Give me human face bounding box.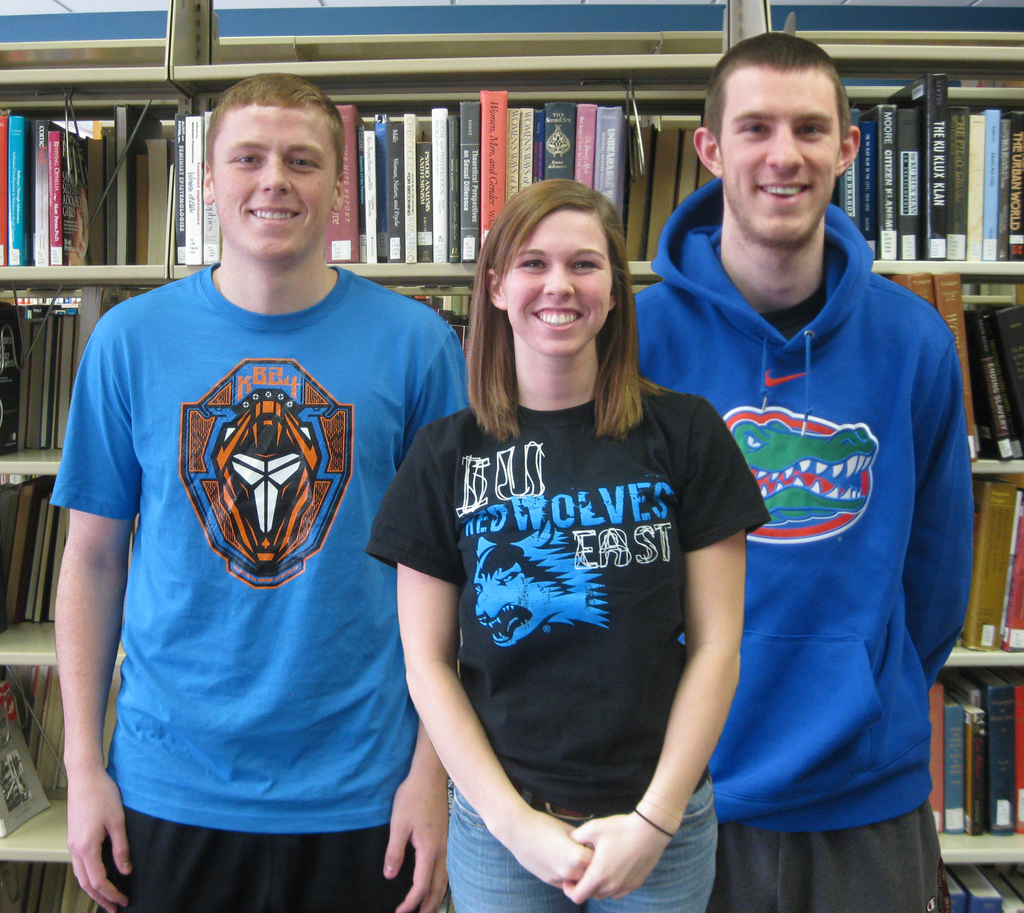
detection(502, 208, 615, 357).
